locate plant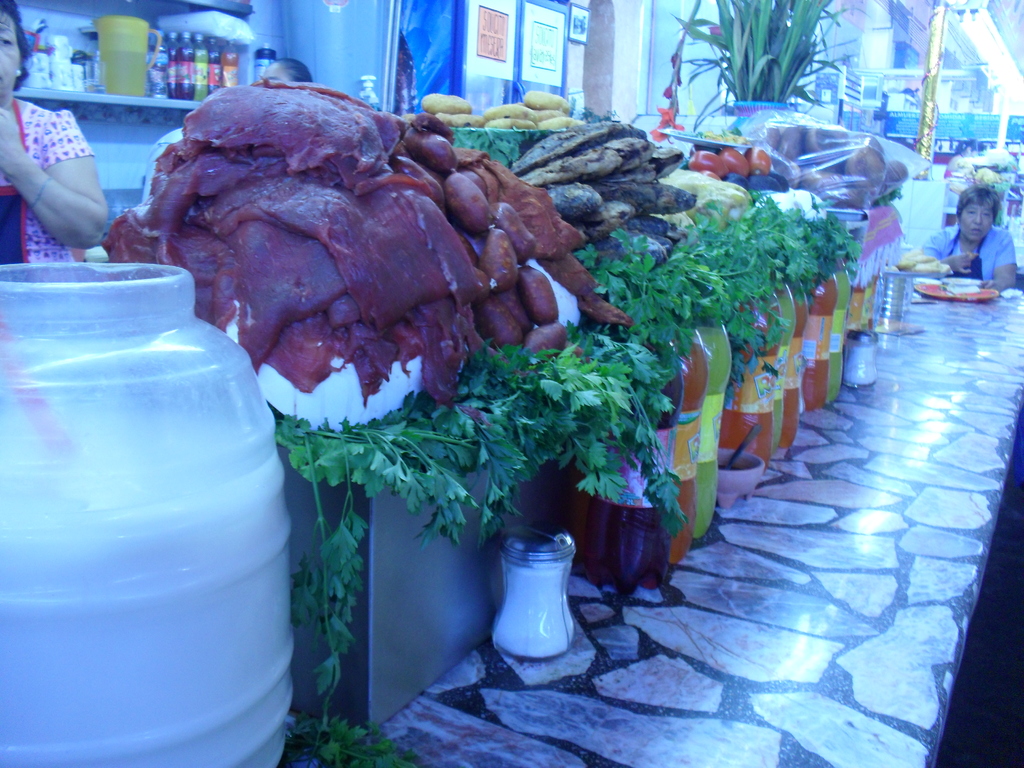
select_region(672, 0, 858, 101)
